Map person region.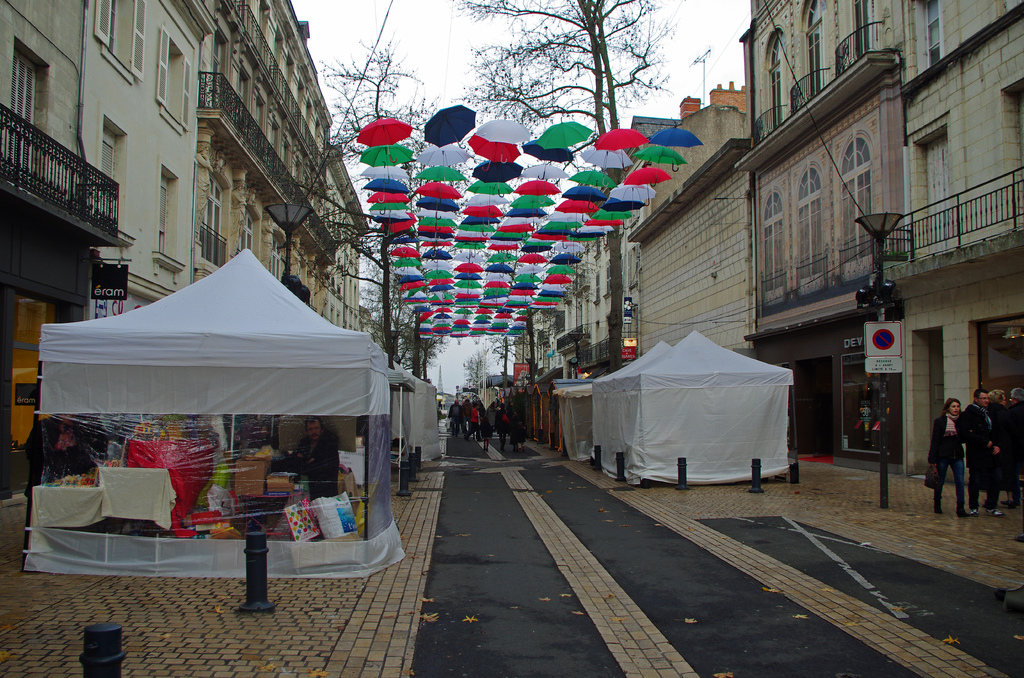
Mapped to [934, 387, 979, 523].
